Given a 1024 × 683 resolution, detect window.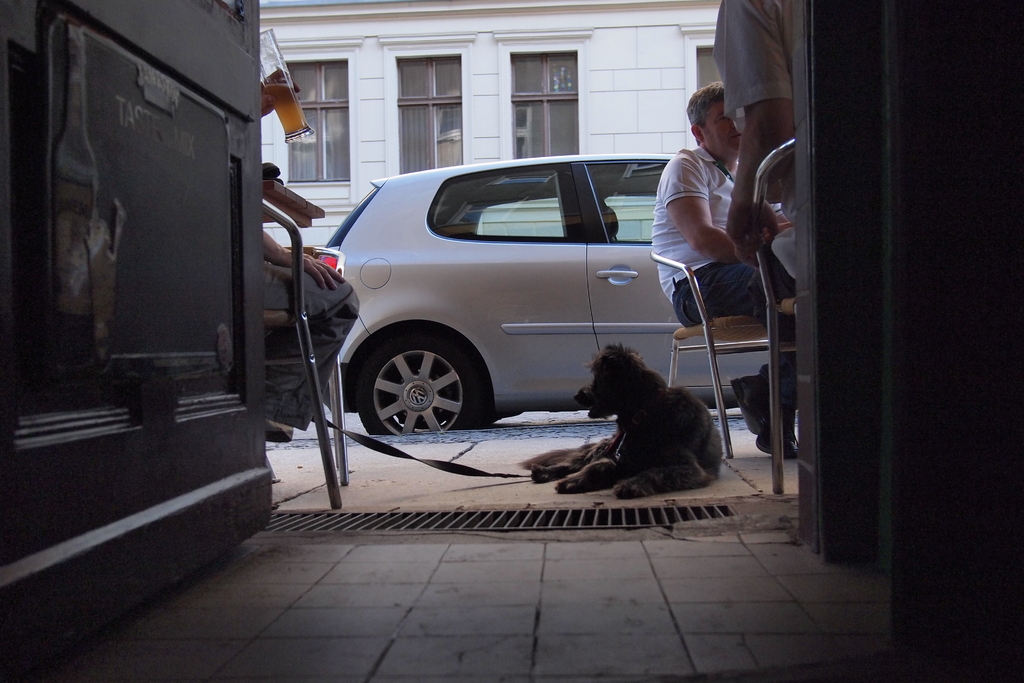
bbox=[493, 27, 602, 163].
